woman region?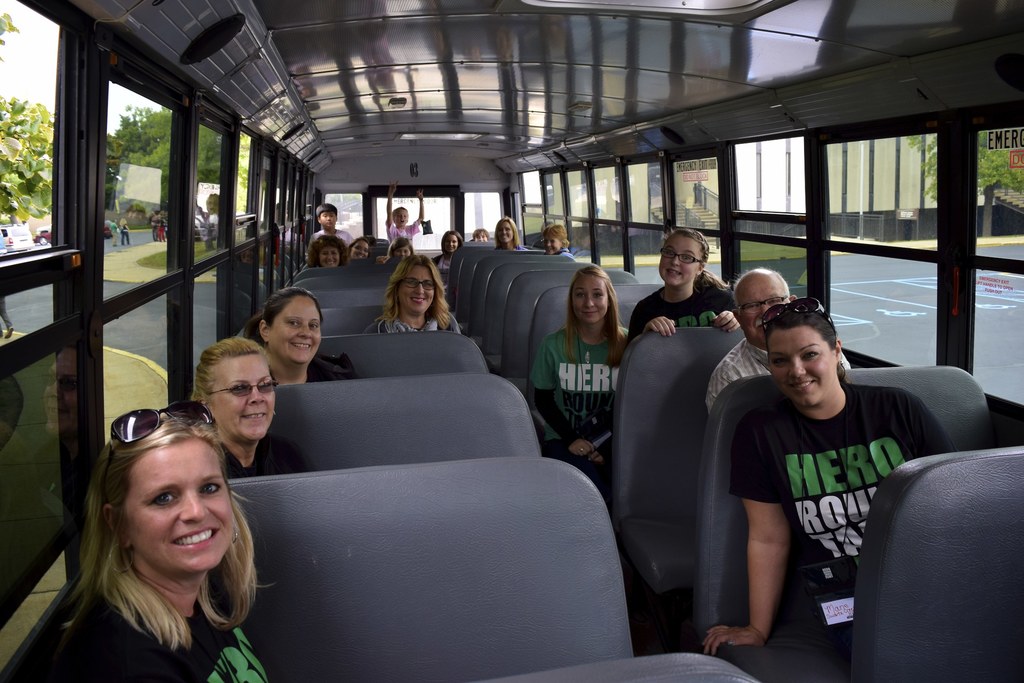
<box>492,214,531,253</box>
